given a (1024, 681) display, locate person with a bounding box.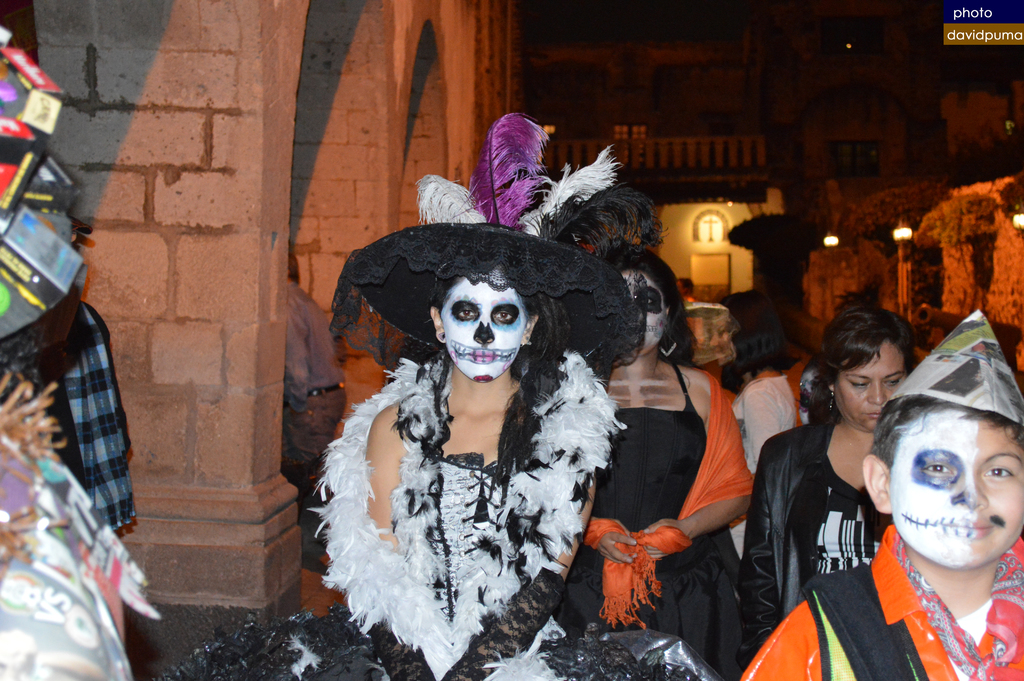
Located: x1=0, y1=25, x2=162, y2=680.
